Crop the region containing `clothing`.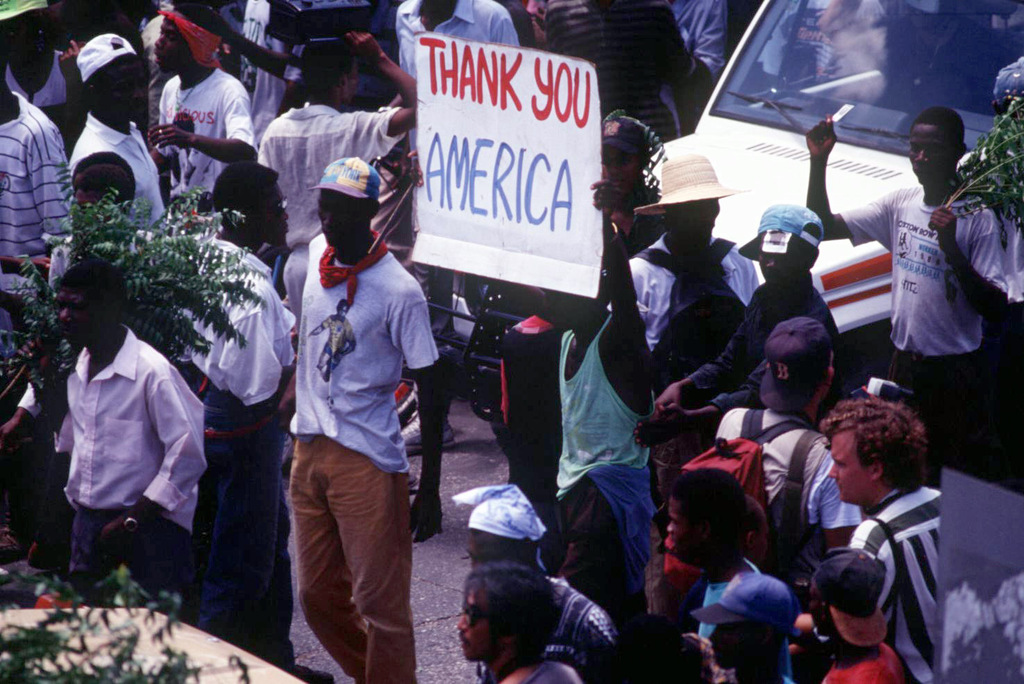
Crop region: box=[280, 231, 438, 683].
